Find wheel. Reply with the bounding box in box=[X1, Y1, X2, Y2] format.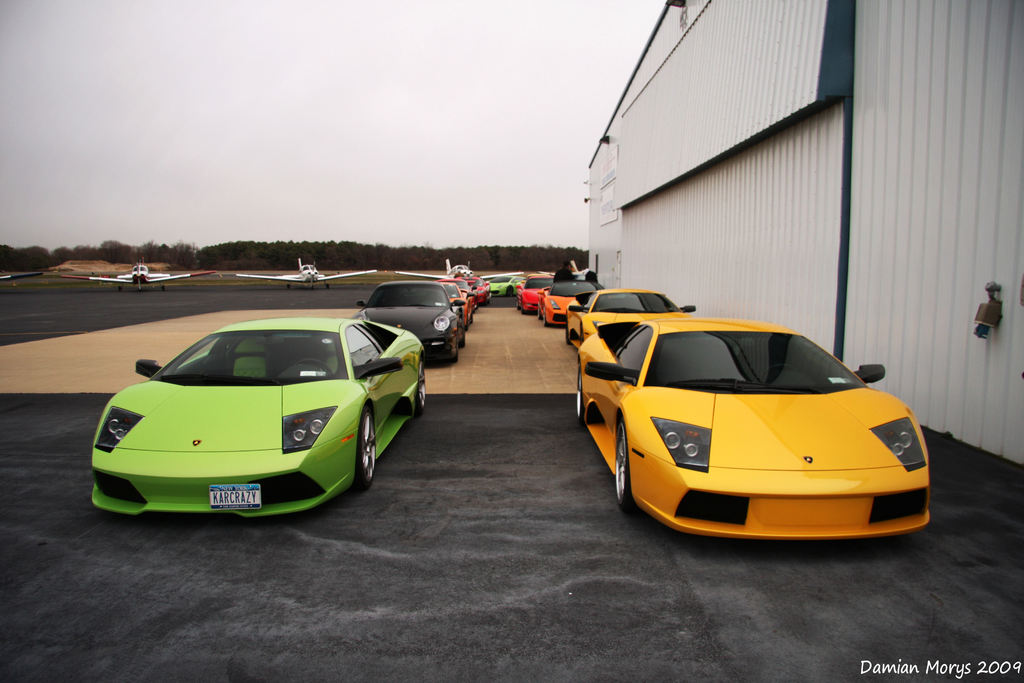
box=[580, 353, 597, 423].
